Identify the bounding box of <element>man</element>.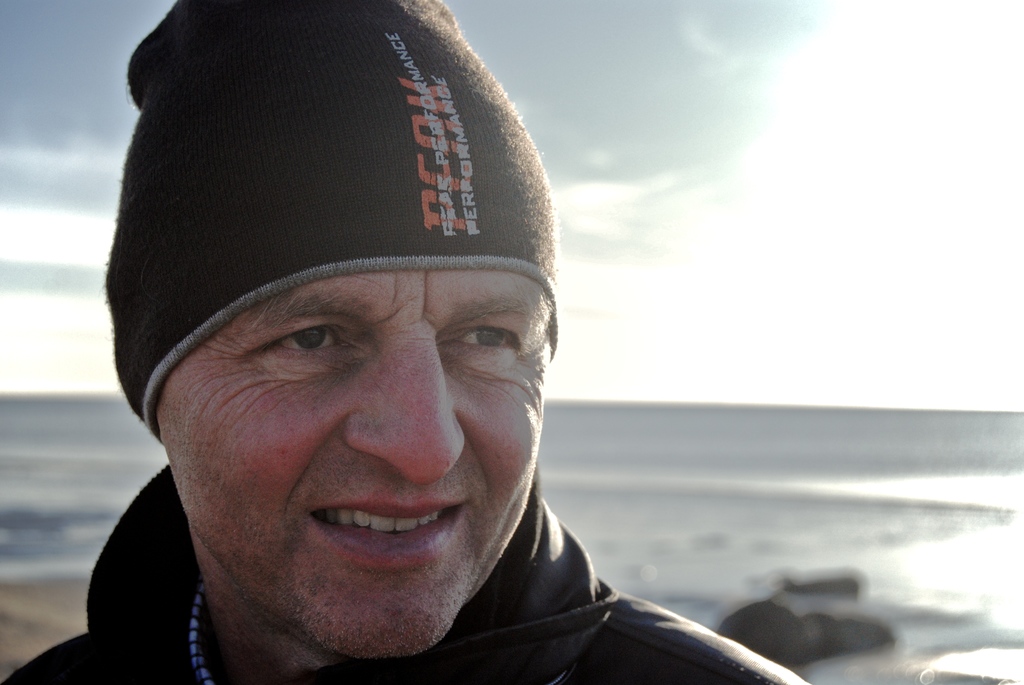
box(15, 75, 803, 684).
